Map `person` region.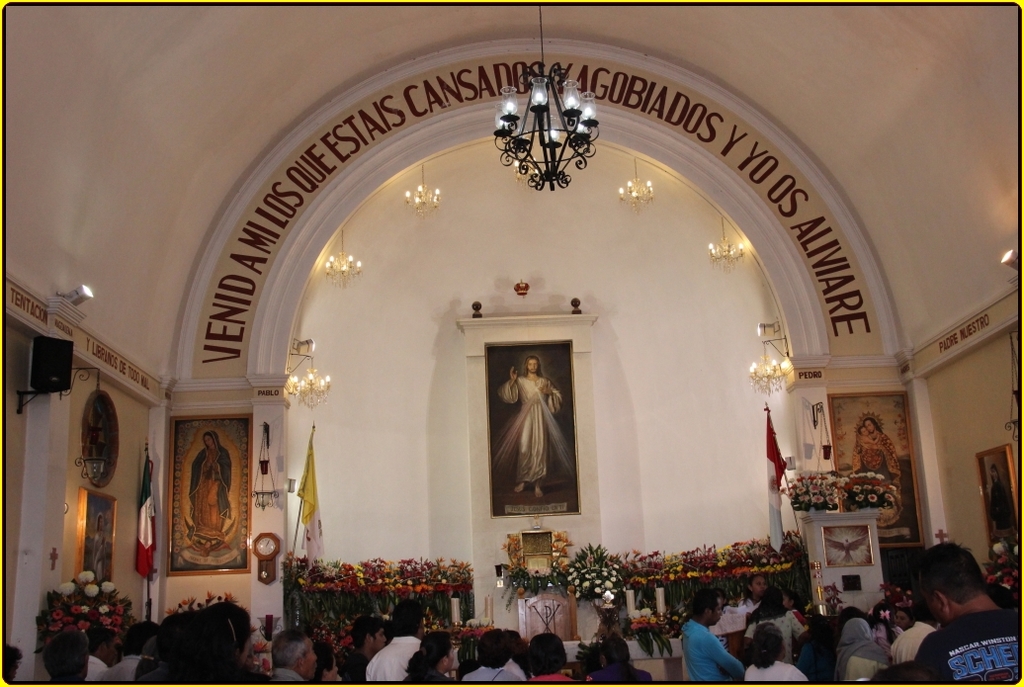
Mapped to 497:352:563:505.
